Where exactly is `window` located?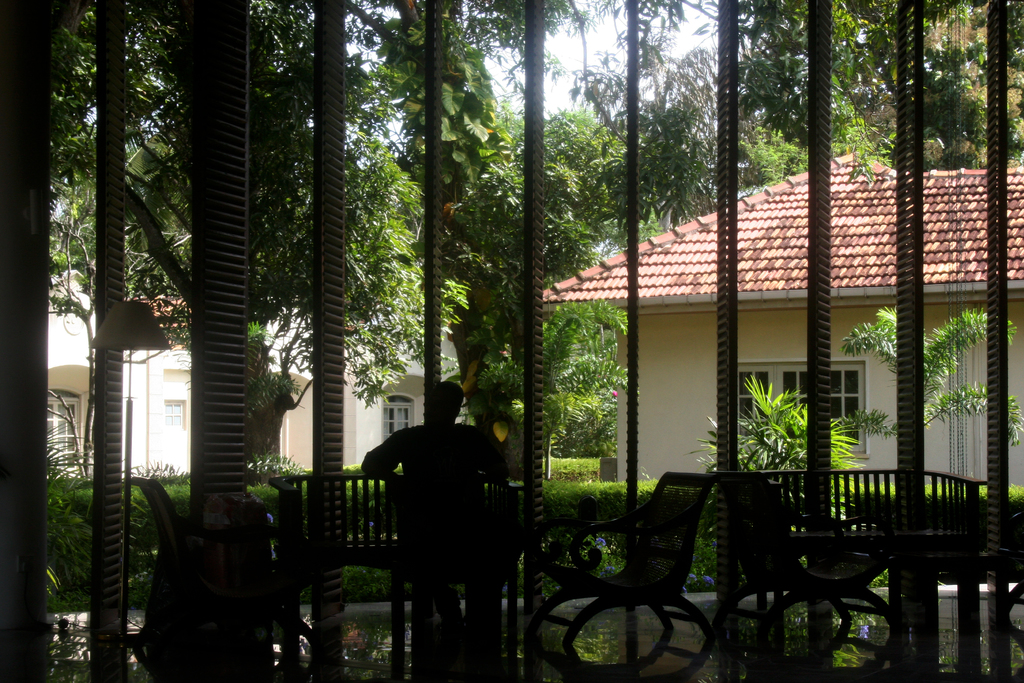
Its bounding box is 383, 395, 414, 440.
